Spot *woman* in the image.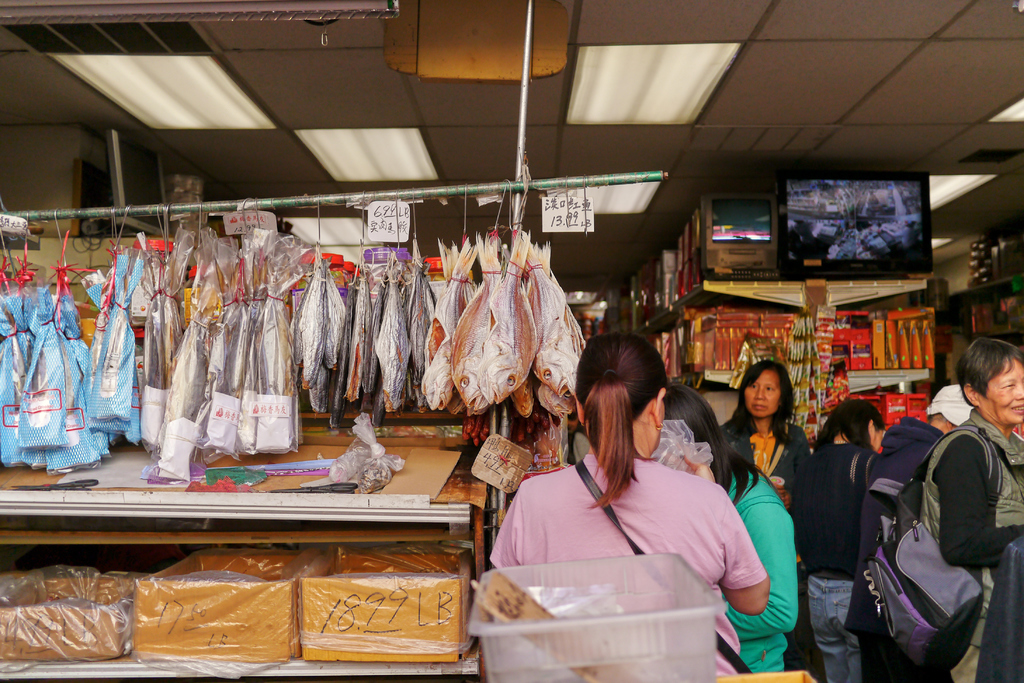
*woman* found at Rect(485, 365, 765, 662).
